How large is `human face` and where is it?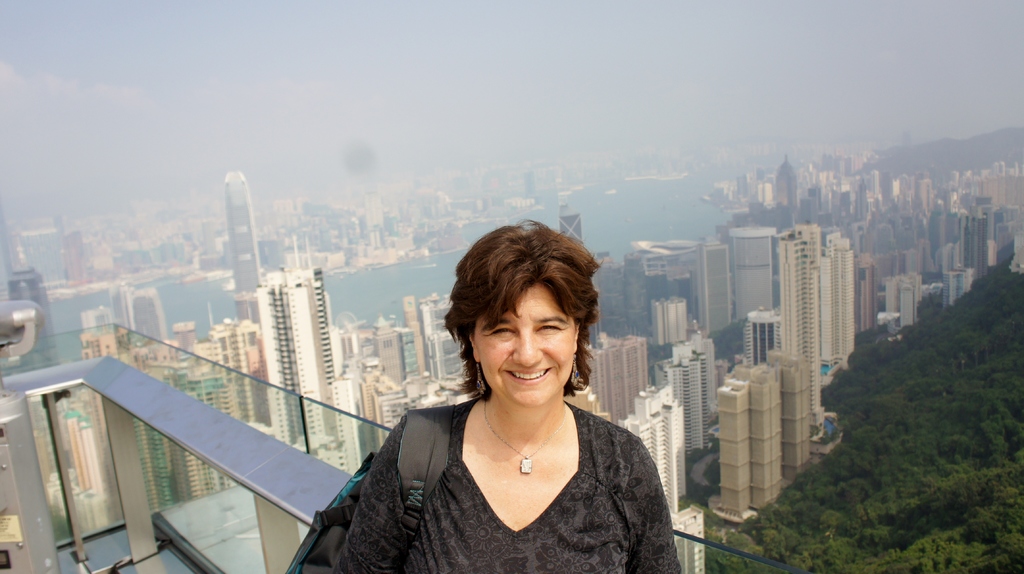
Bounding box: Rect(468, 275, 580, 409).
